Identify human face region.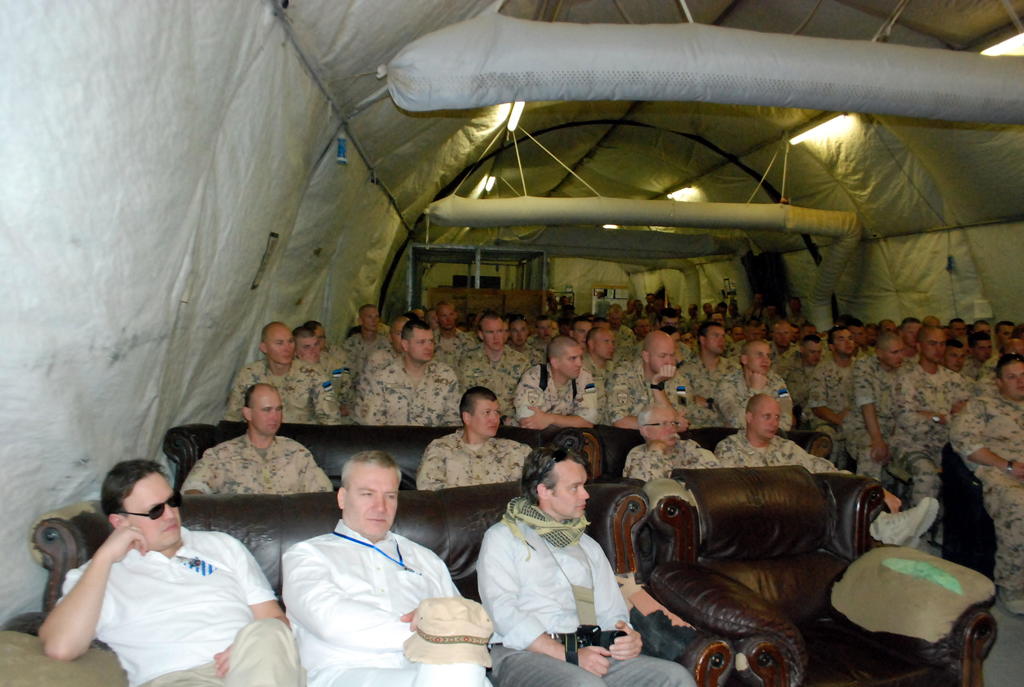
Region: (x1=476, y1=396, x2=503, y2=439).
